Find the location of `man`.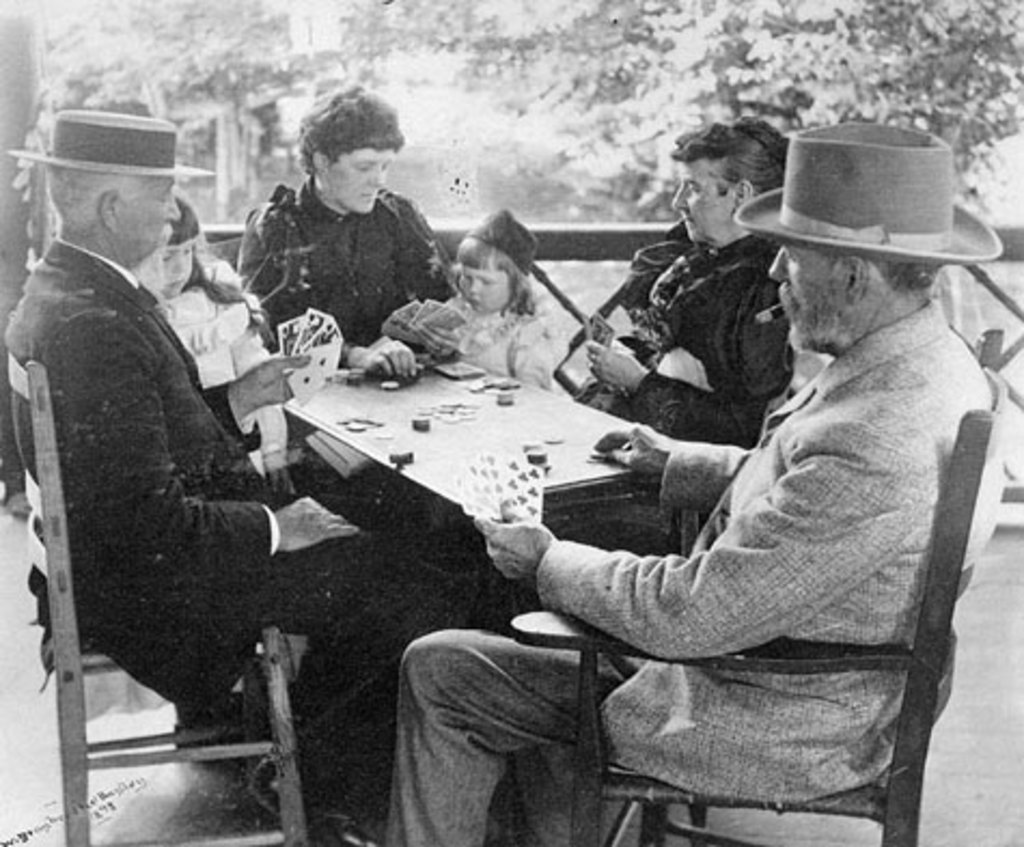
Location: crop(2, 110, 466, 845).
